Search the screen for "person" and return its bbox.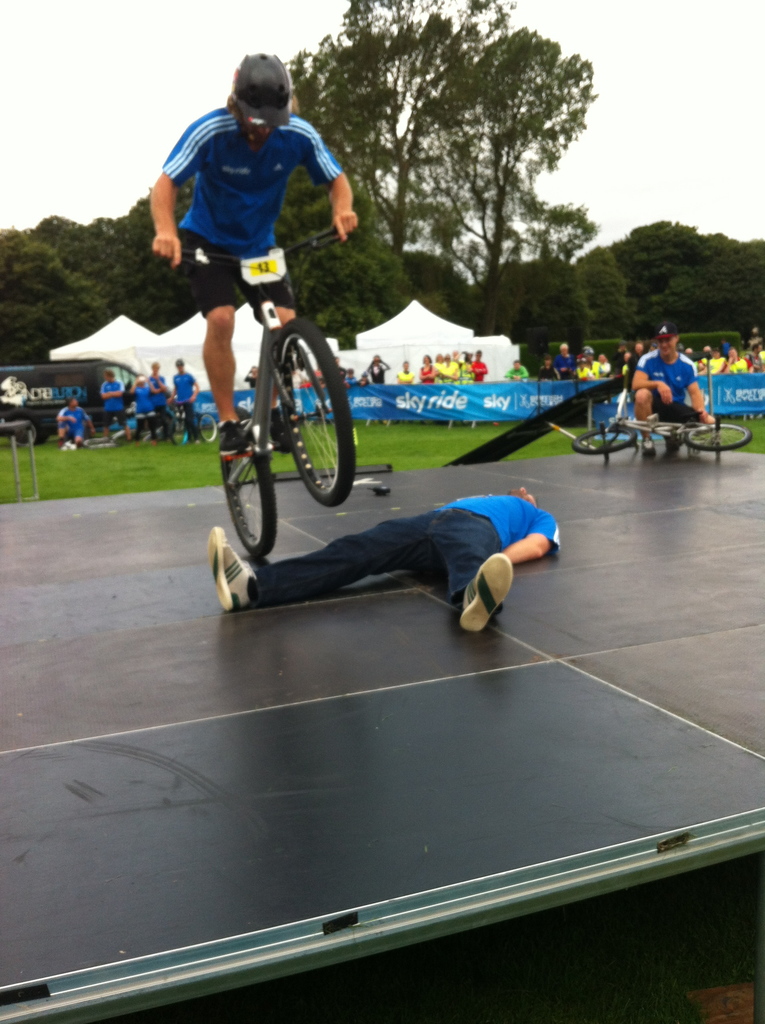
Found: locate(424, 358, 442, 393).
